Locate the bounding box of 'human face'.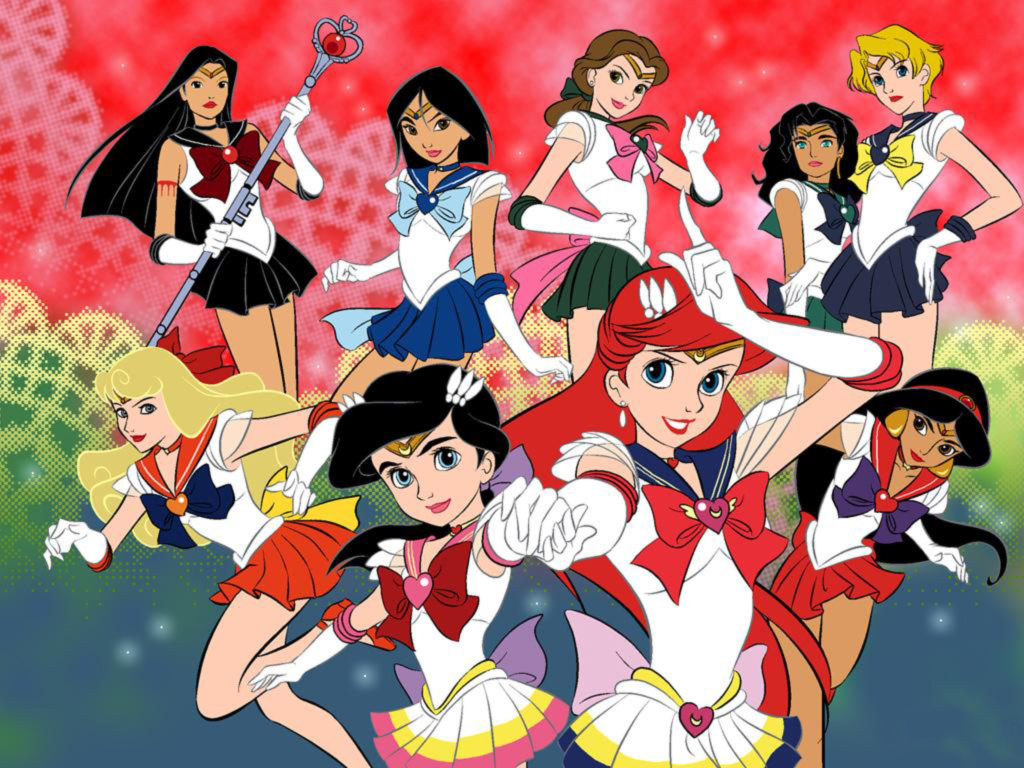
Bounding box: crop(372, 411, 484, 528).
